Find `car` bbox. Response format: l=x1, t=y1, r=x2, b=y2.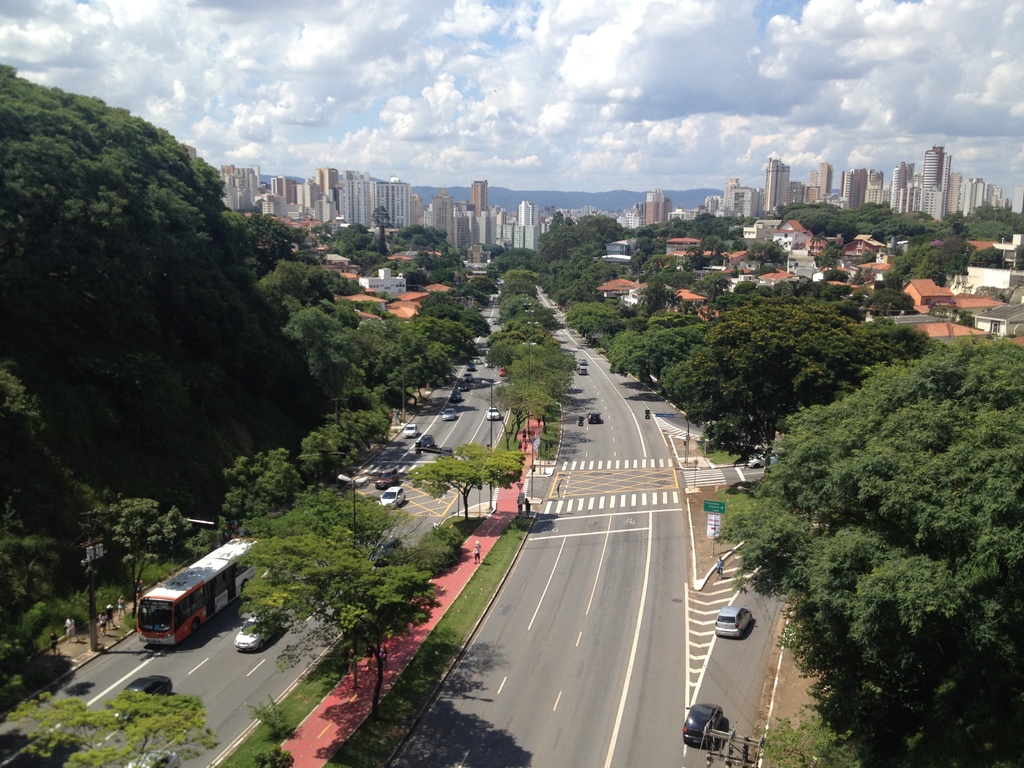
l=380, t=486, r=406, b=510.
